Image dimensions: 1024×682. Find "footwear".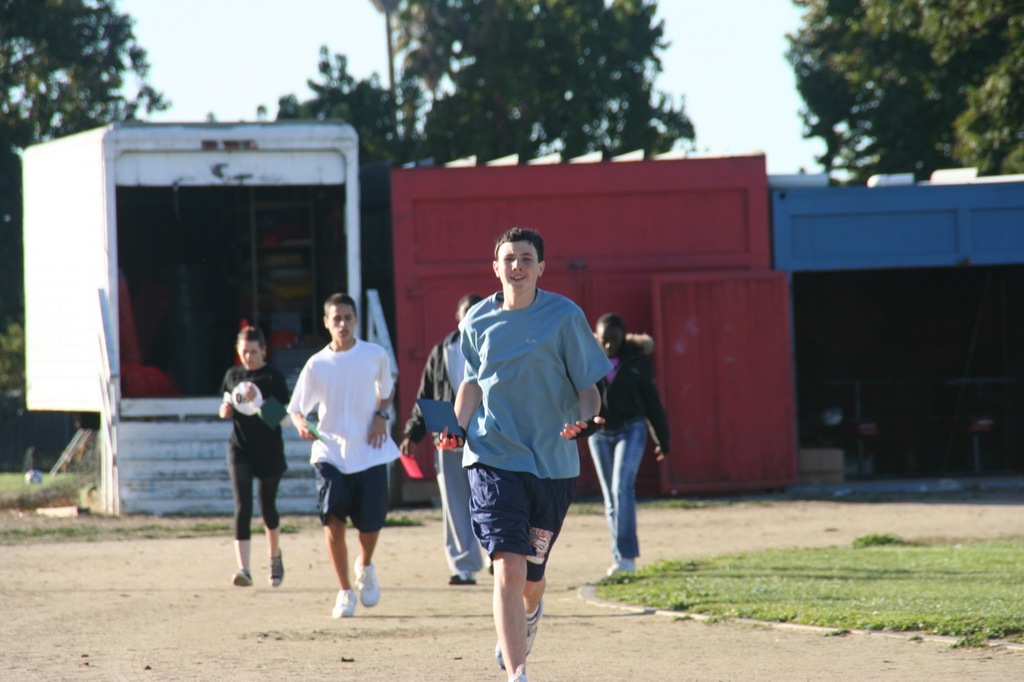
[509, 665, 537, 681].
